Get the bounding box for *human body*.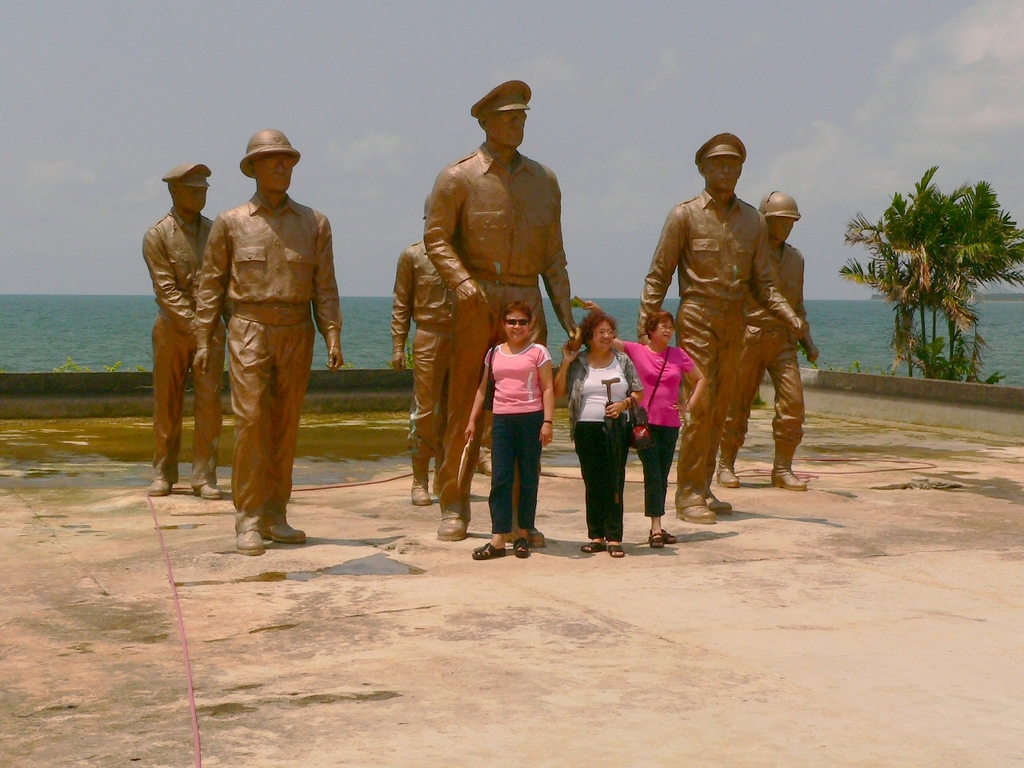
region(552, 346, 634, 558).
